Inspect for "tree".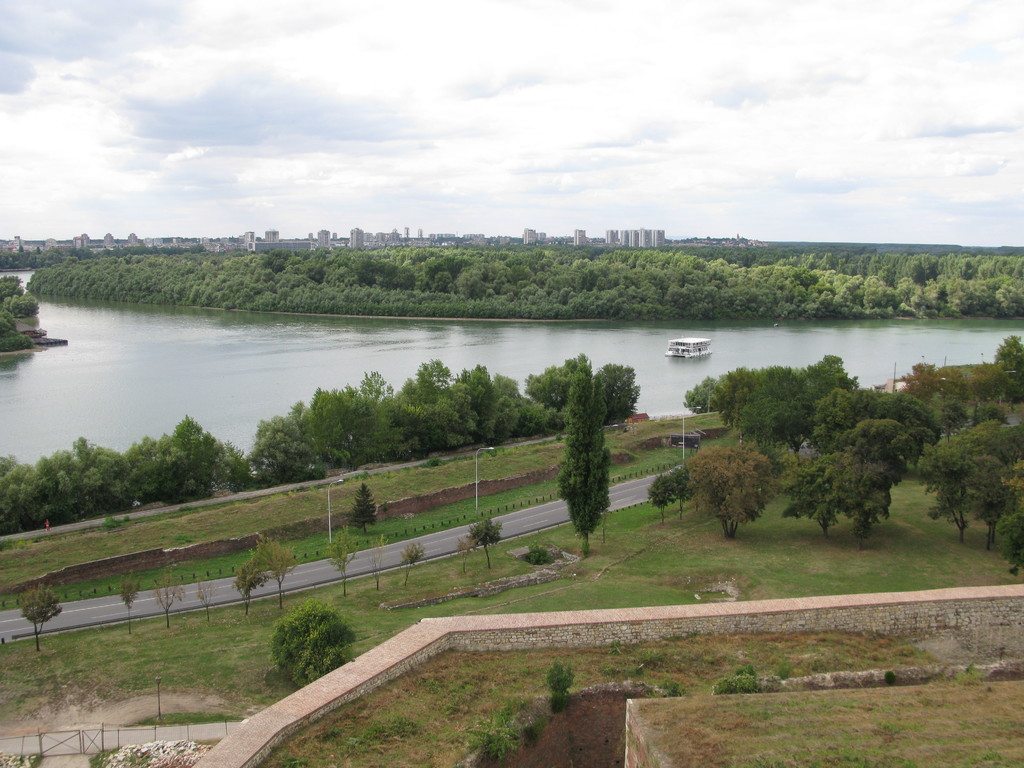
Inspection: (x1=234, y1=558, x2=273, y2=611).
